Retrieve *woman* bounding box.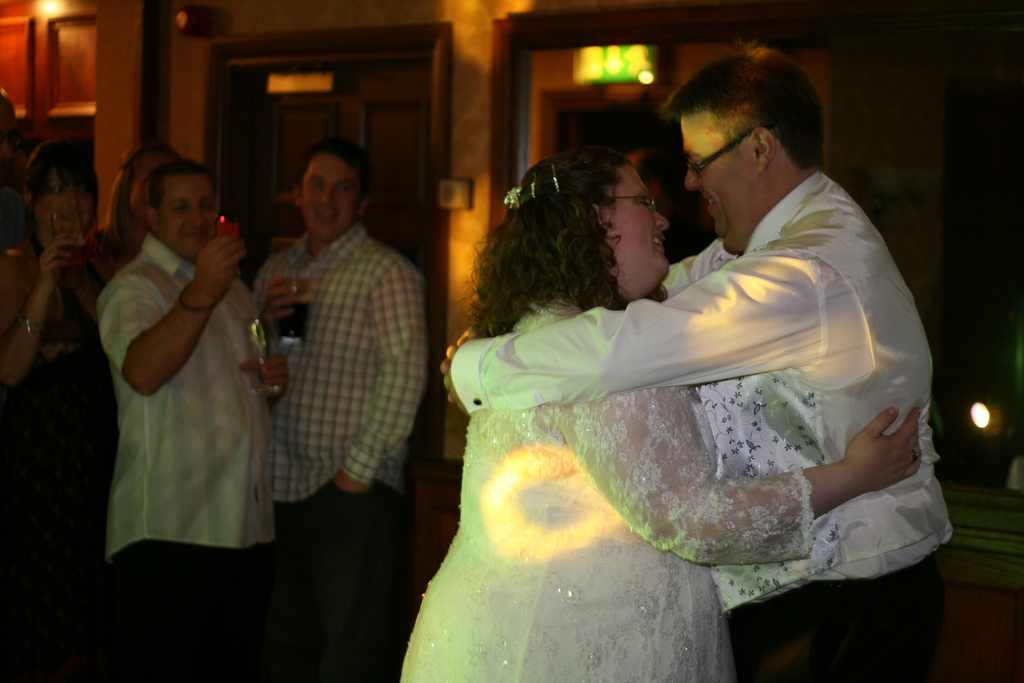
Bounding box: [x1=394, y1=95, x2=923, y2=655].
